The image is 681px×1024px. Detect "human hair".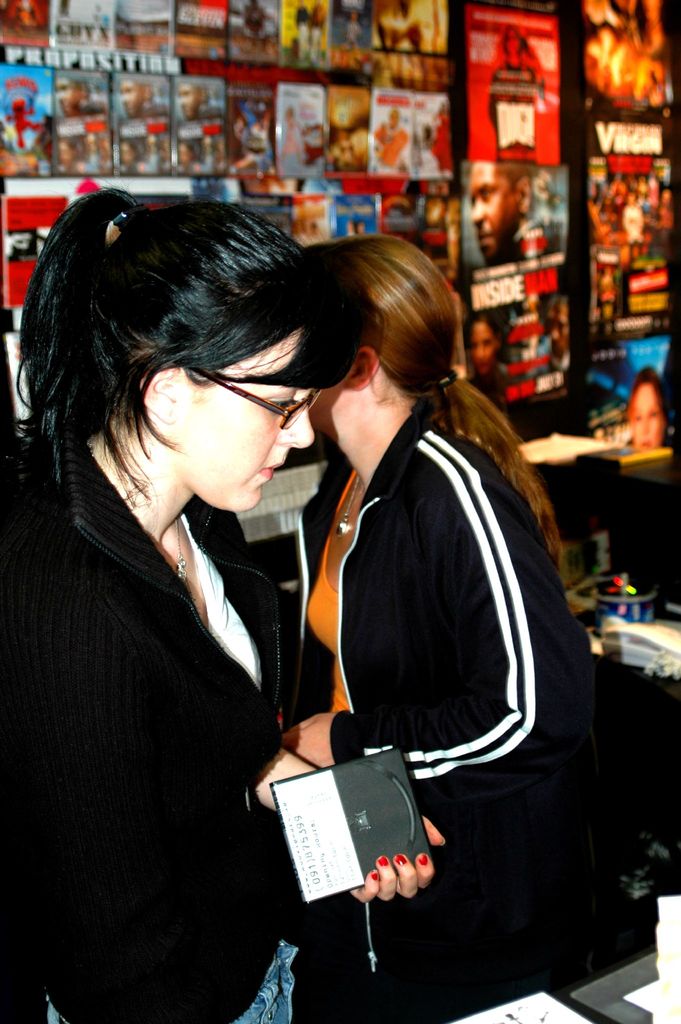
Detection: [303,228,569,586].
